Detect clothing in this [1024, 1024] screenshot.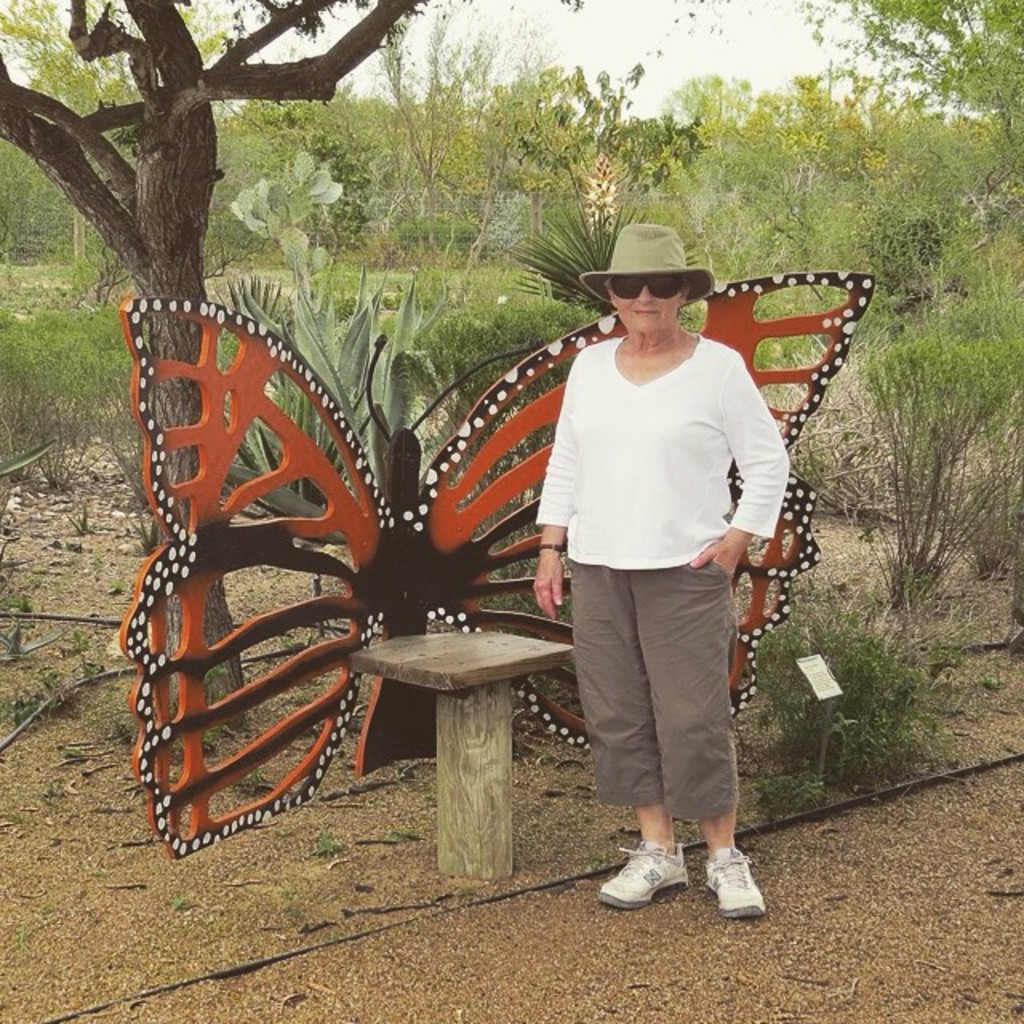
Detection: box=[539, 323, 792, 819].
